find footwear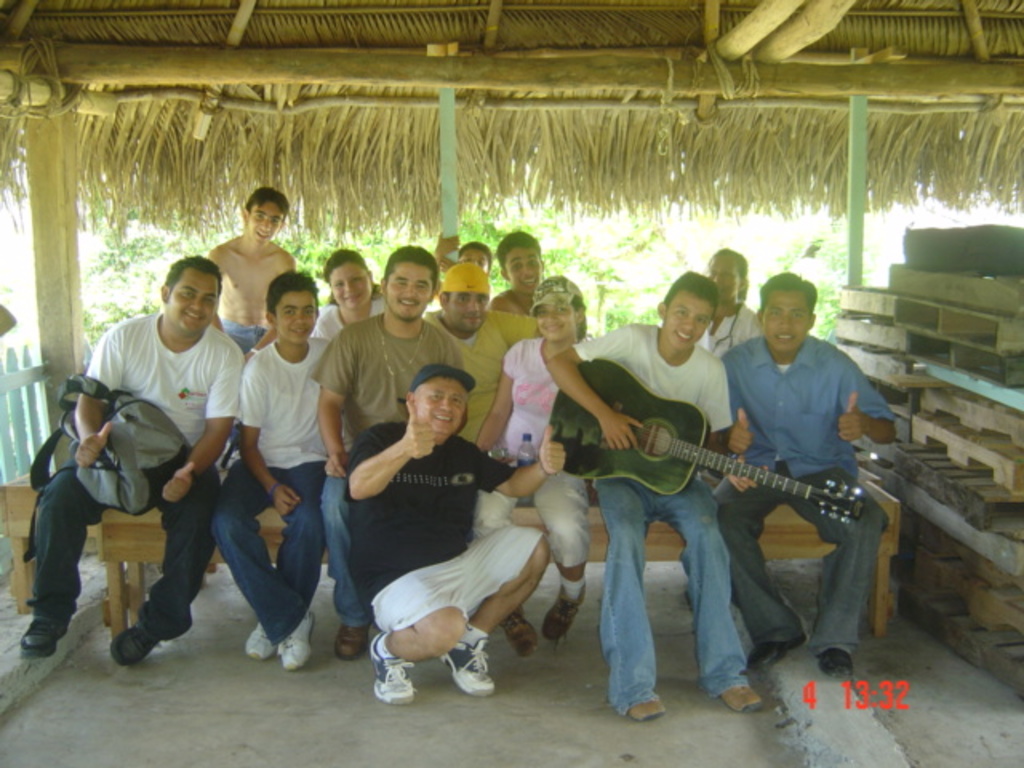
locate(824, 648, 853, 680)
